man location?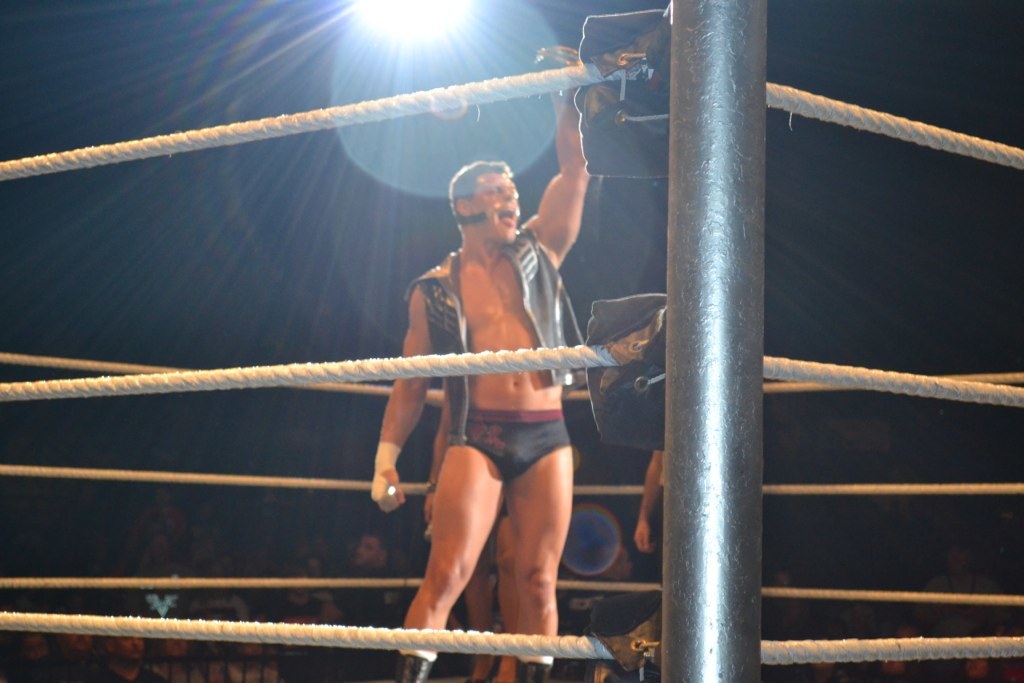
46:610:94:682
